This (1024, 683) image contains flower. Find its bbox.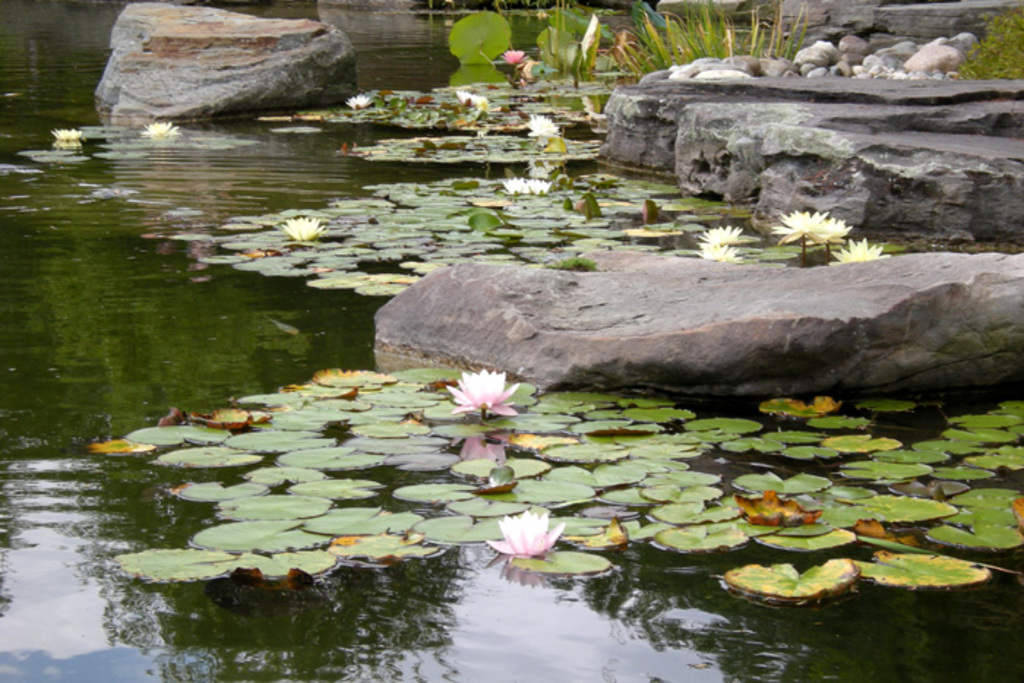
crop(528, 114, 553, 145).
